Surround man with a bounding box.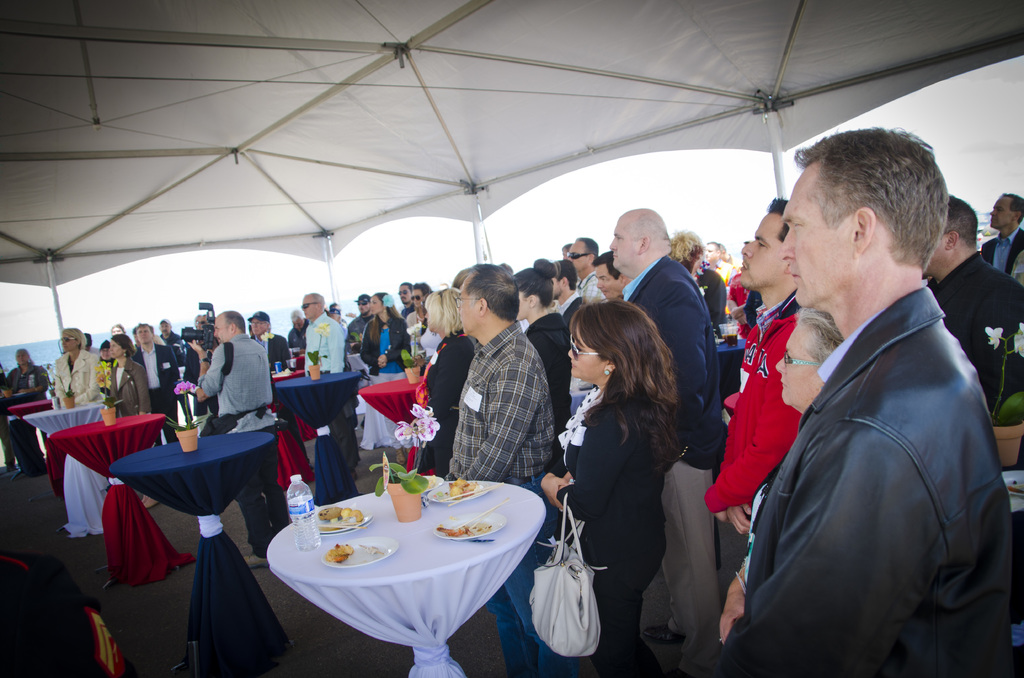
pyautogui.locateOnScreen(978, 190, 1023, 279).
